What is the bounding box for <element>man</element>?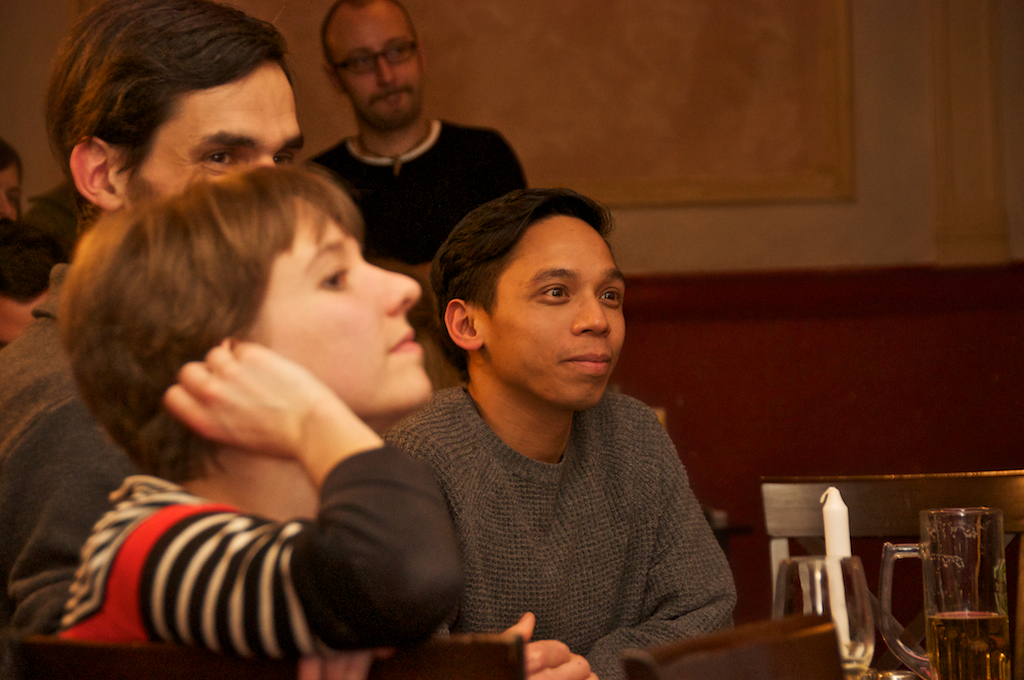
[x1=307, y1=0, x2=535, y2=265].
